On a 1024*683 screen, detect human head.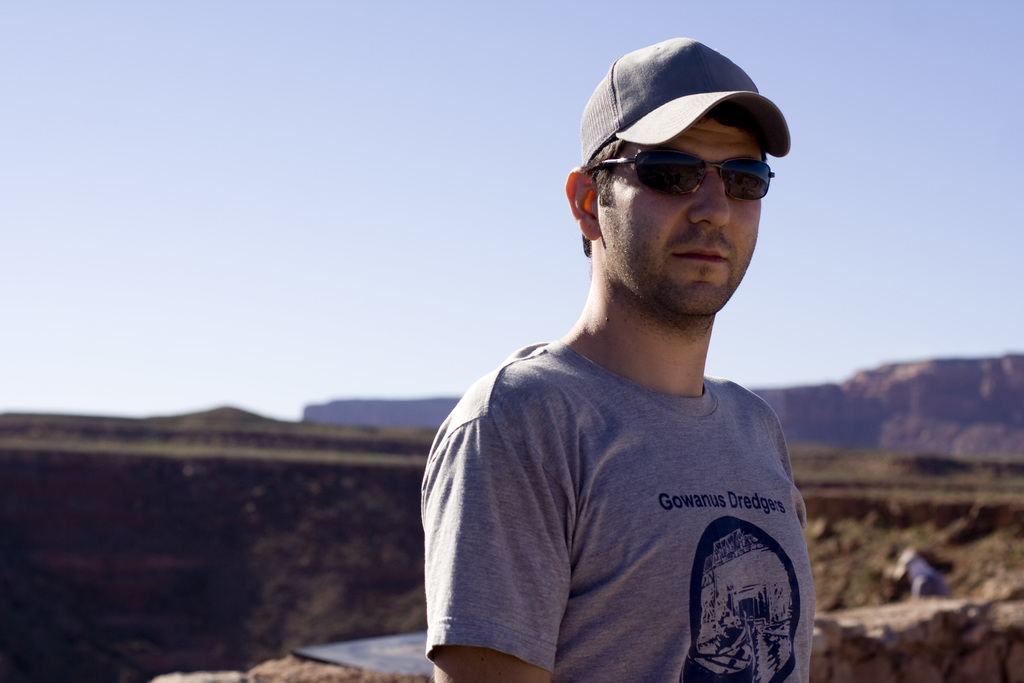
left=564, top=110, right=766, bottom=318.
